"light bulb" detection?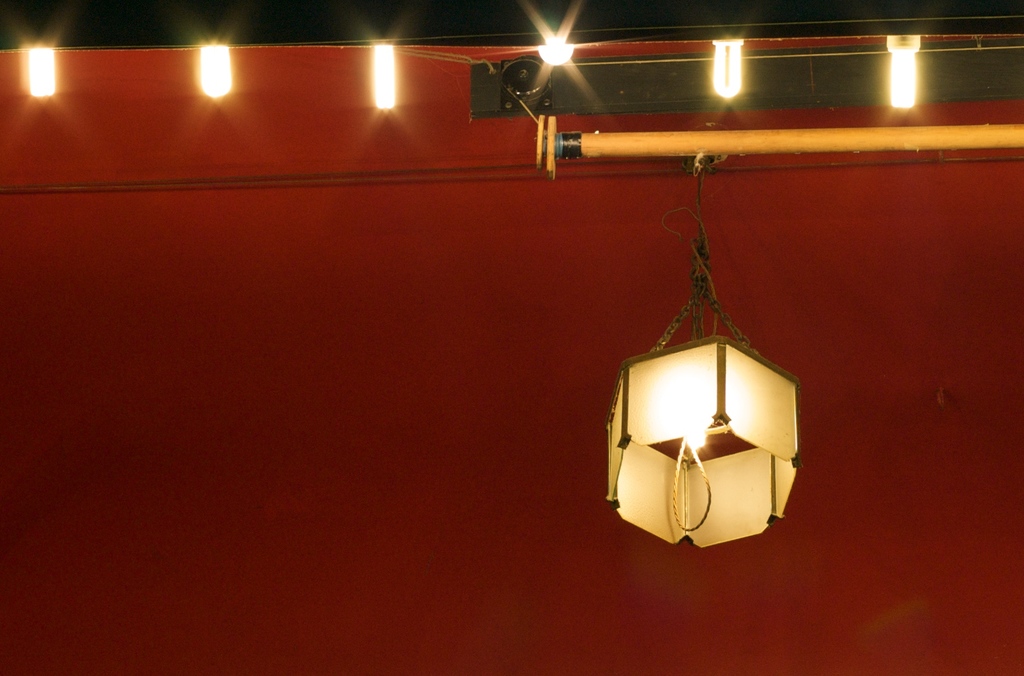
685, 427, 707, 449
